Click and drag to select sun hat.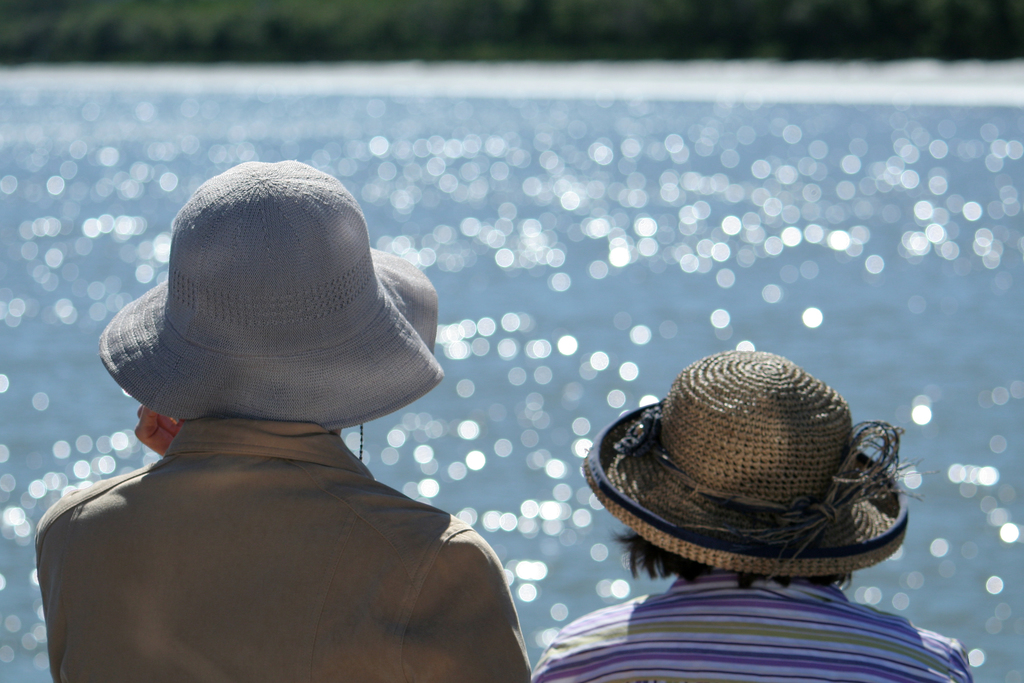
Selection: locate(94, 160, 450, 461).
